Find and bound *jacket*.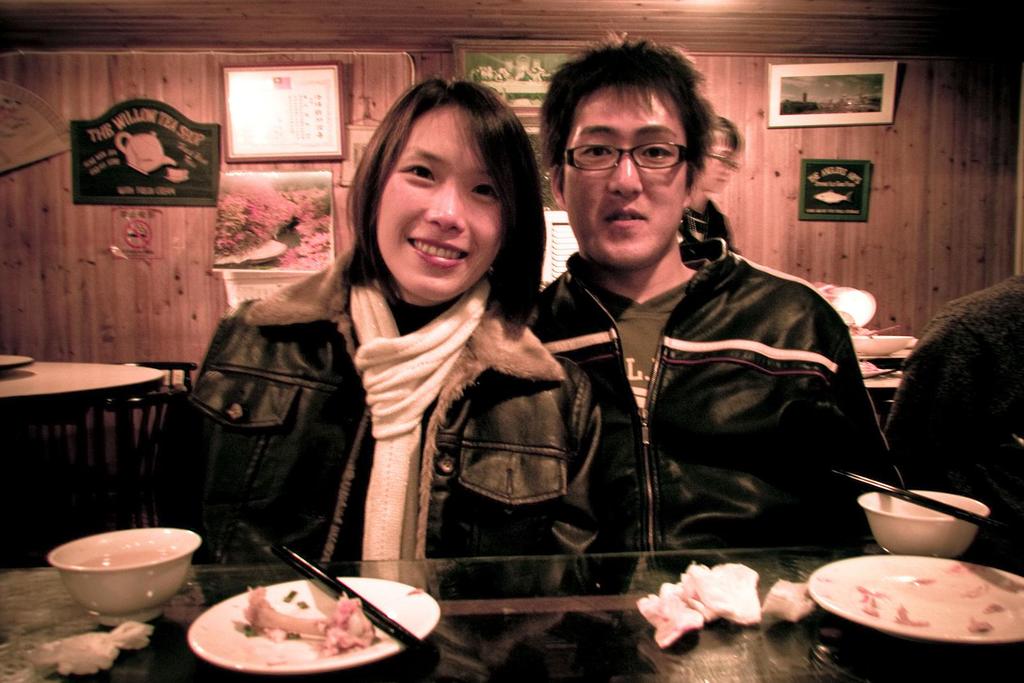
Bound: bbox=[489, 171, 904, 535].
